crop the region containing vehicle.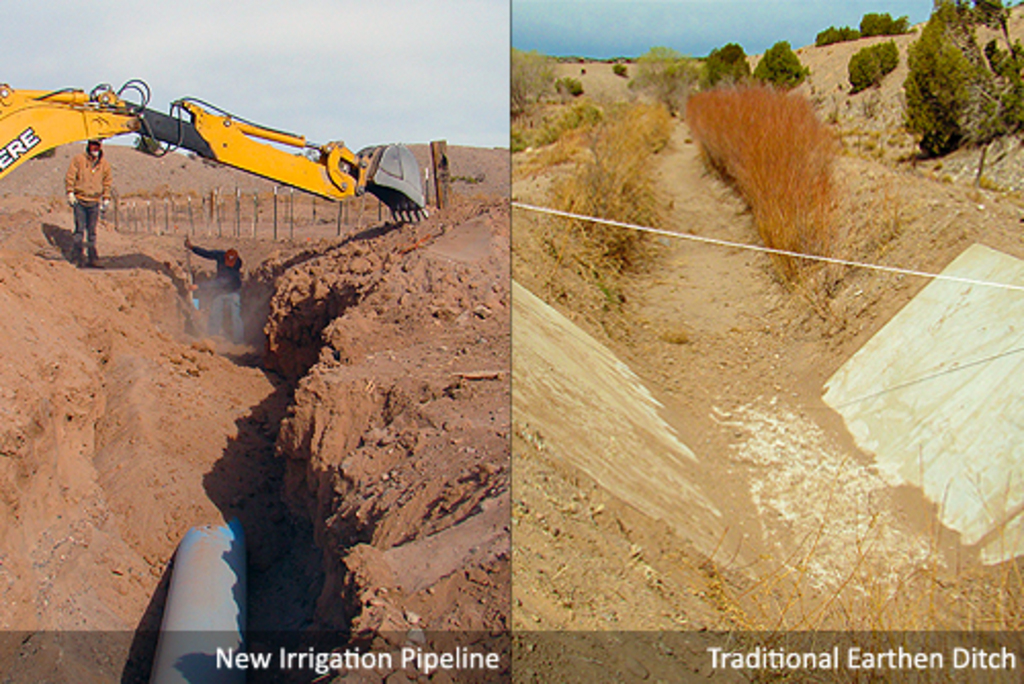
Crop region: bbox=(18, 76, 428, 219).
